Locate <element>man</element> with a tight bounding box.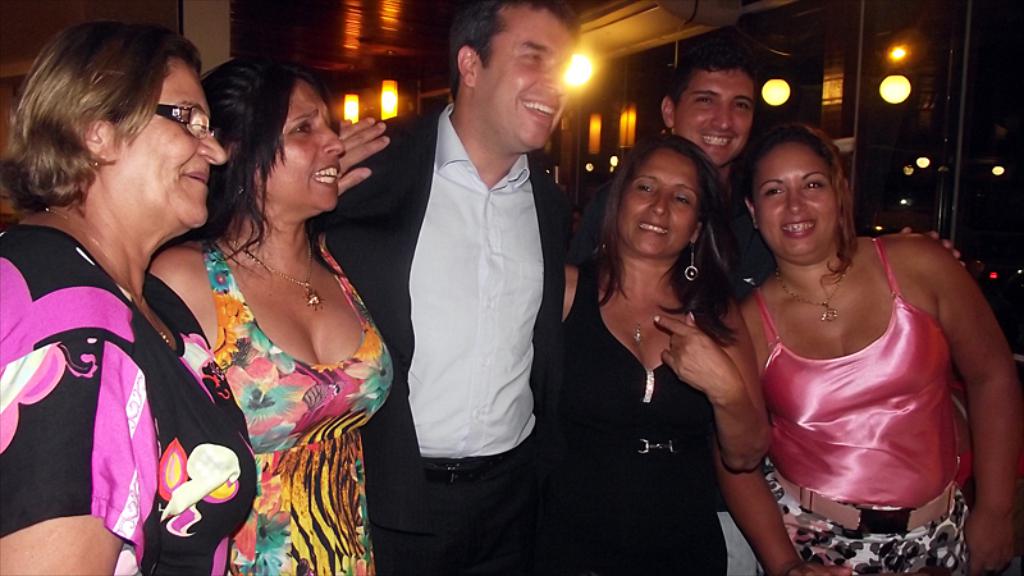
(561,35,758,575).
